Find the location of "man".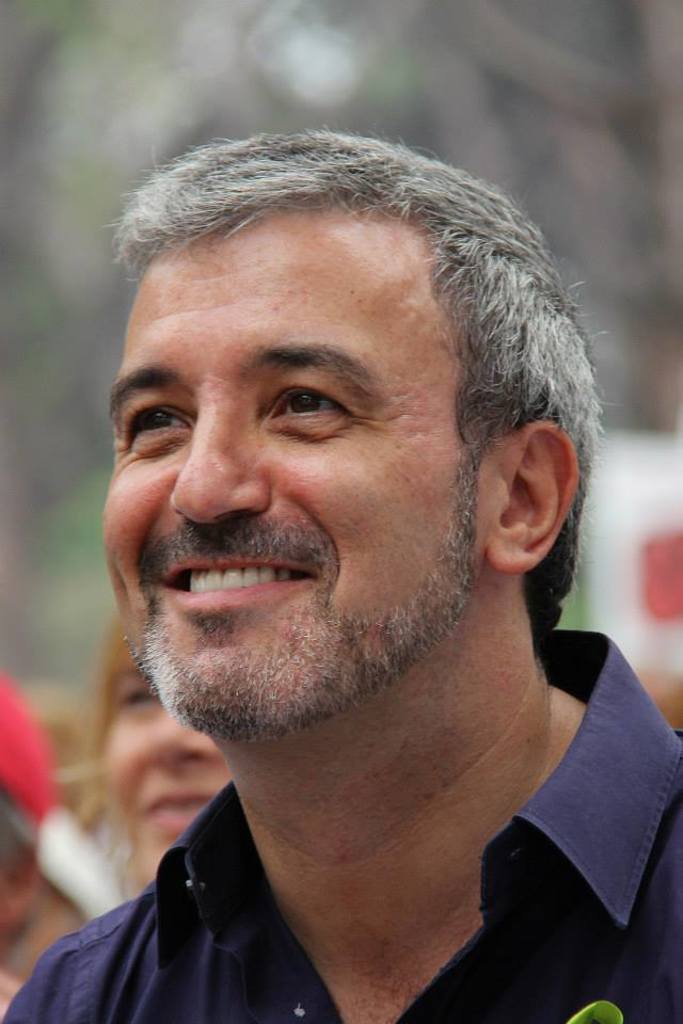
Location: bbox=[0, 121, 679, 1012].
